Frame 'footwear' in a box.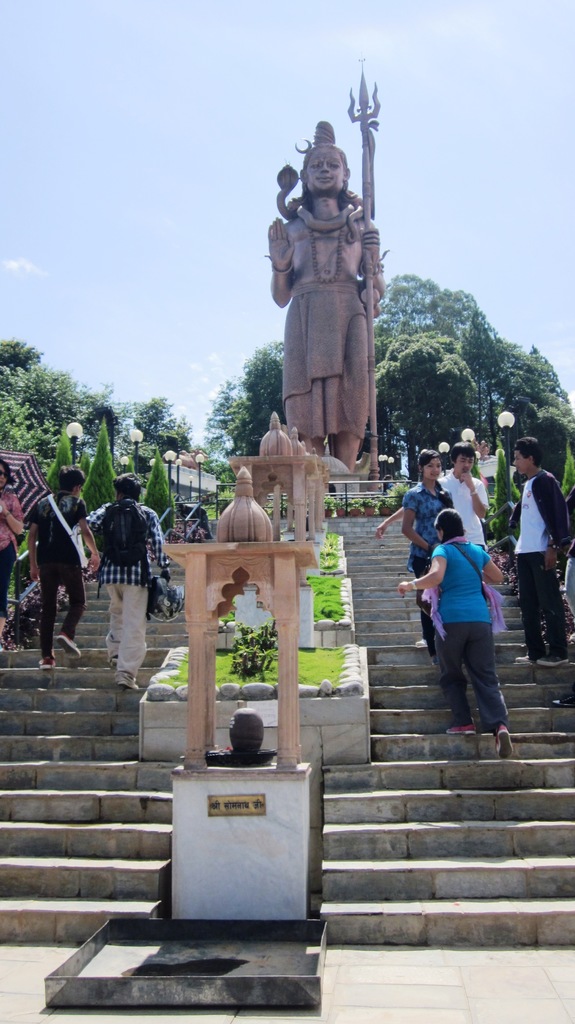
detection(121, 669, 147, 693).
